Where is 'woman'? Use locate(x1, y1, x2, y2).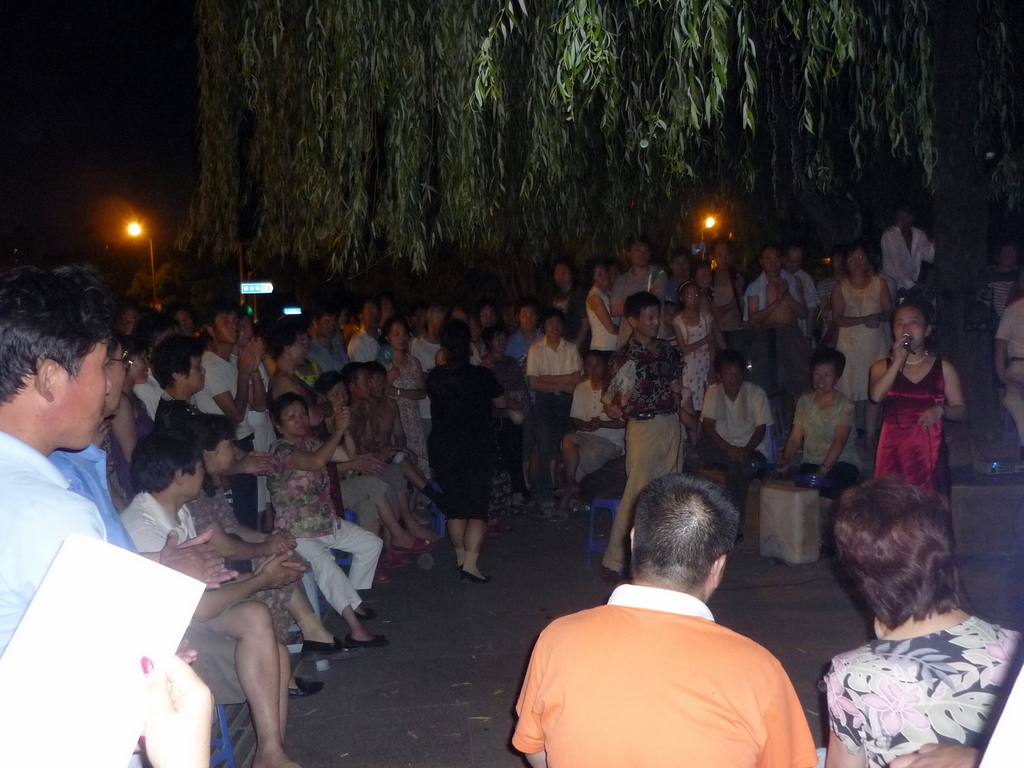
locate(870, 310, 958, 506).
